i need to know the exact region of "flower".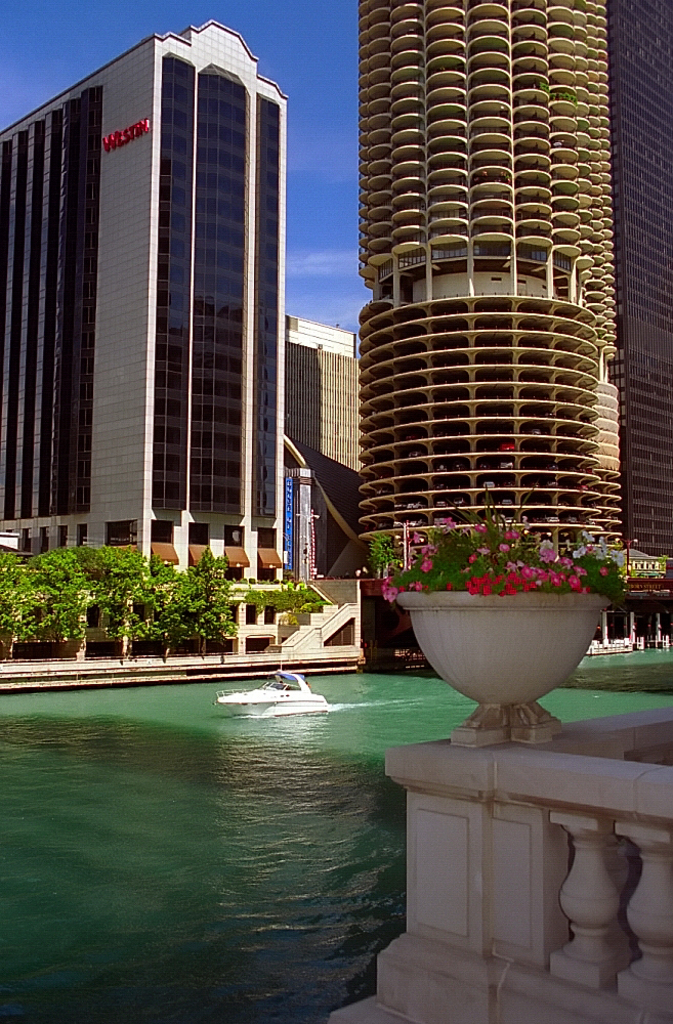
Region: select_region(465, 577, 479, 595).
